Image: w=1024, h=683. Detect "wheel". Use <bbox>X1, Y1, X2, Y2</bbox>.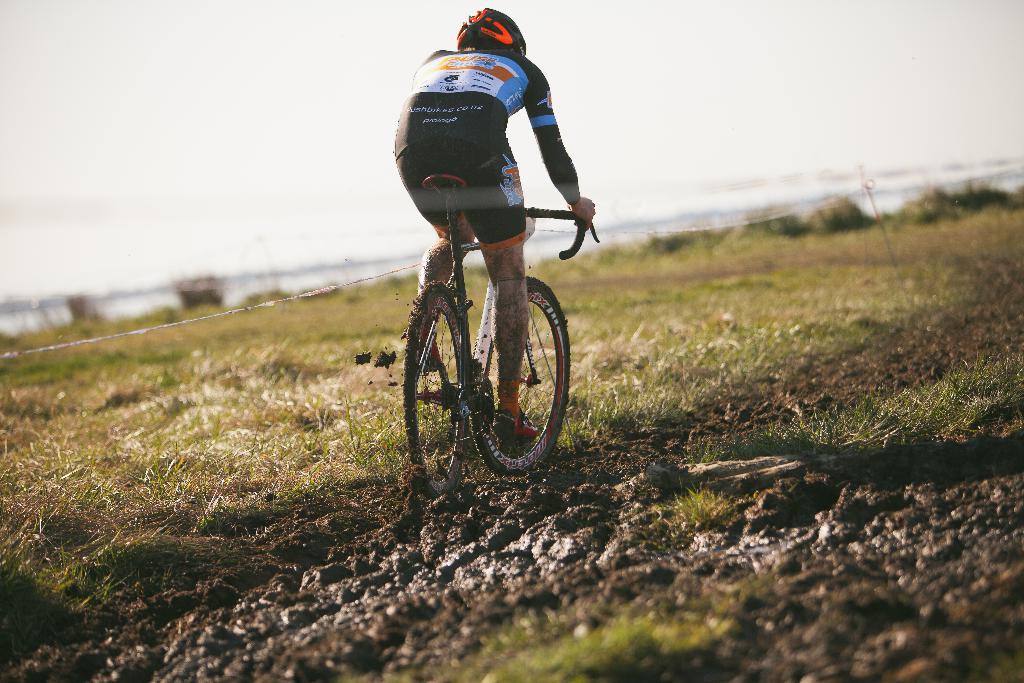
<bbox>394, 278, 470, 508</bbox>.
